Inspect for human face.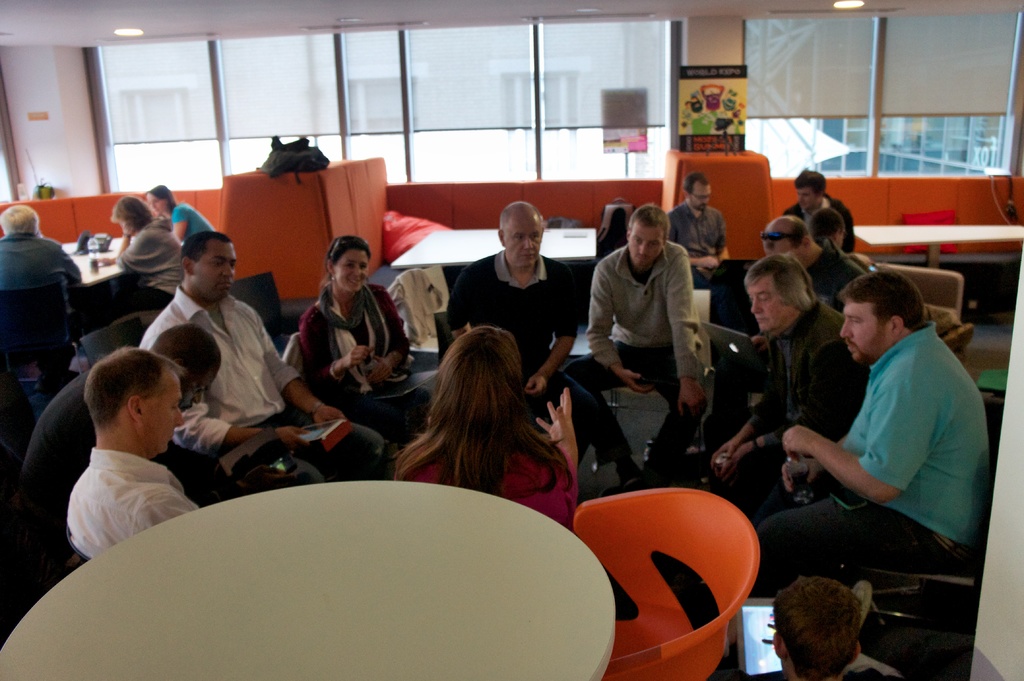
Inspection: box=[149, 369, 182, 457].
